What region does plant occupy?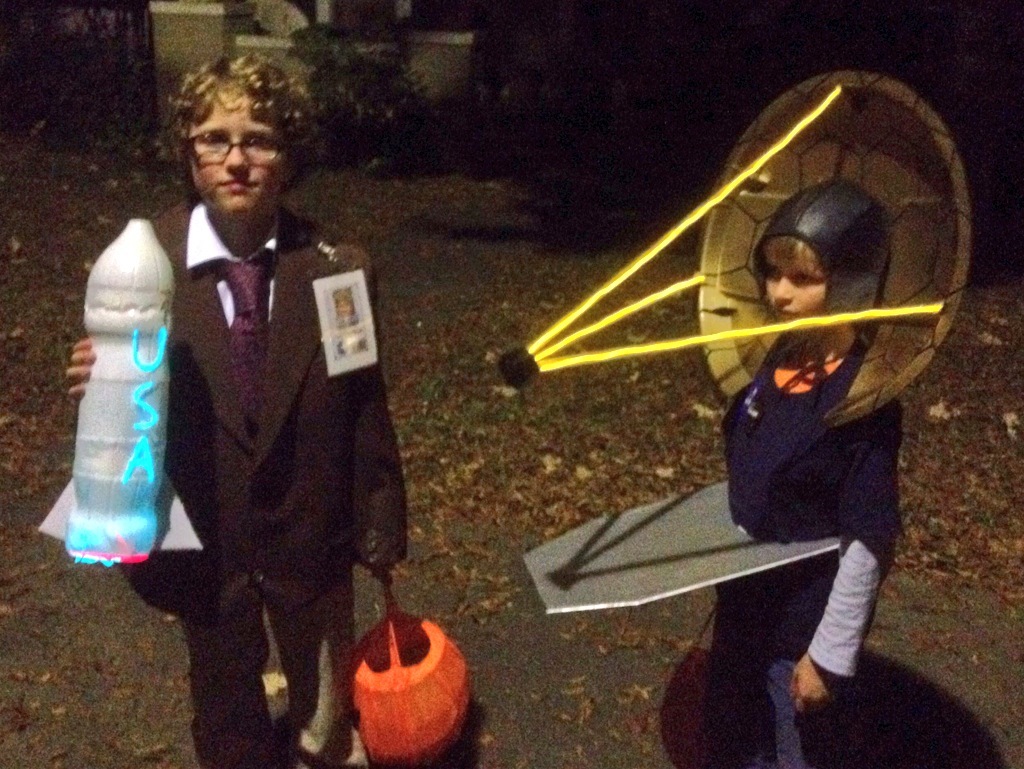
288/20/464/159.
